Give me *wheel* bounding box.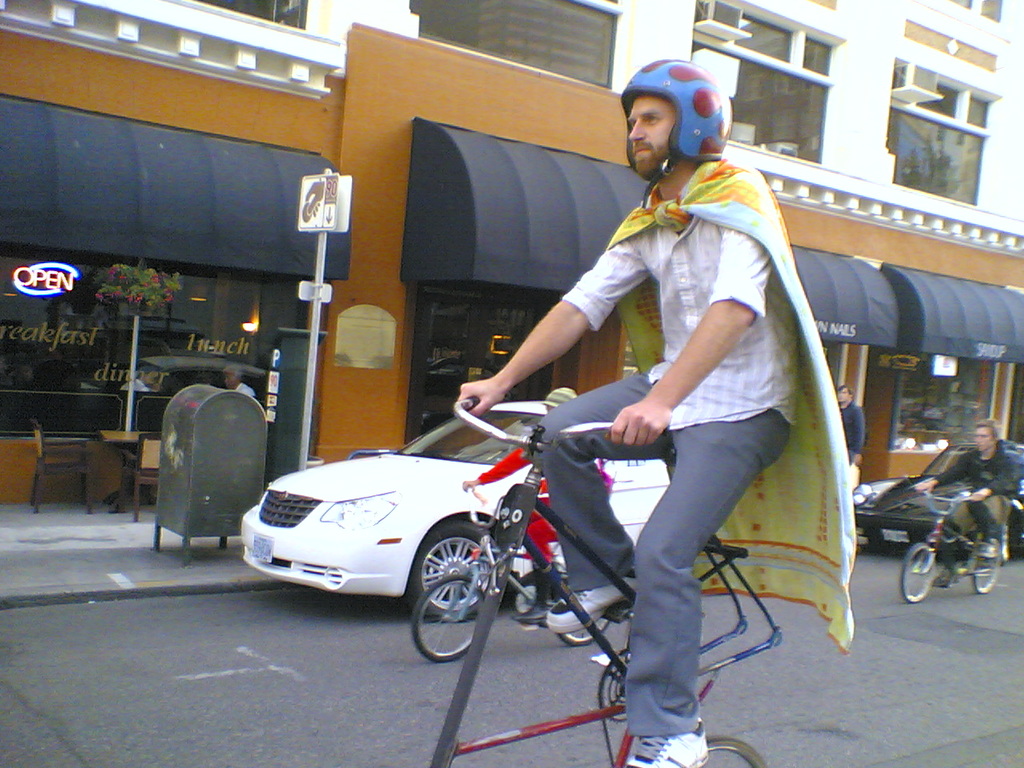
{"left": 900, "top": 541, "right": 936, "bottom": 605}.
